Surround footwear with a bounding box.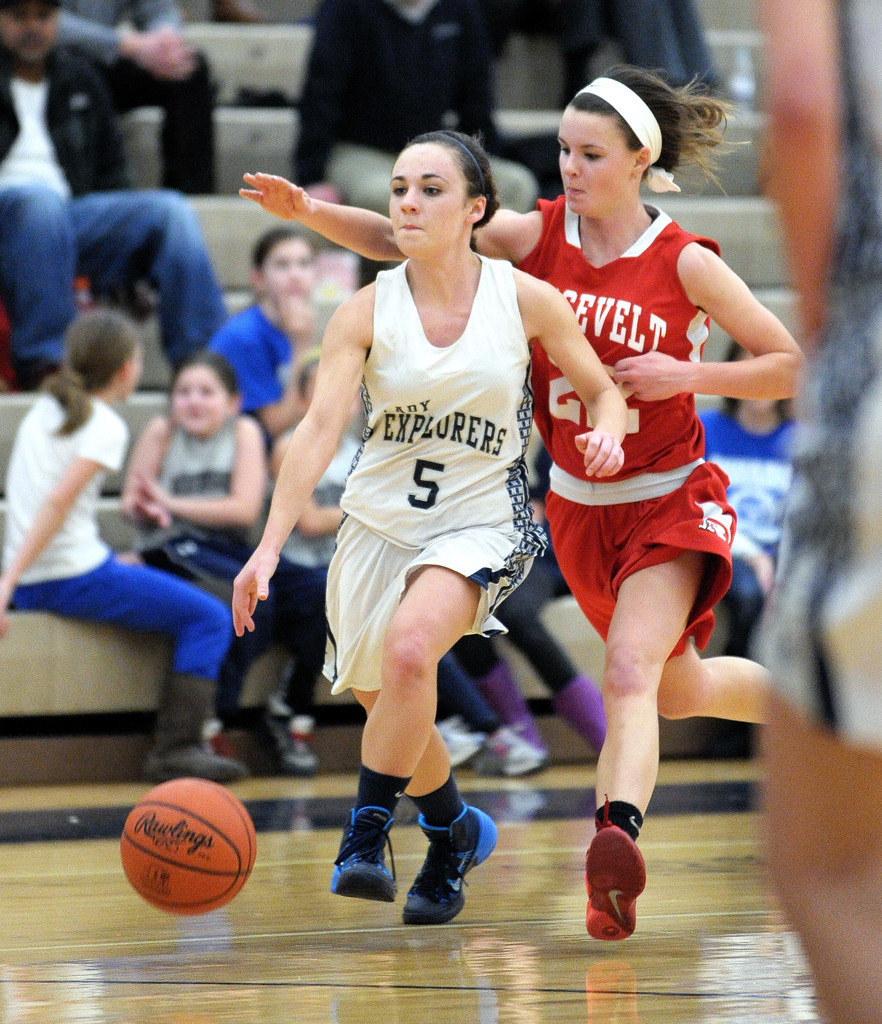
pyautogui.locateOnScreen(472, 721, 556, 776).
